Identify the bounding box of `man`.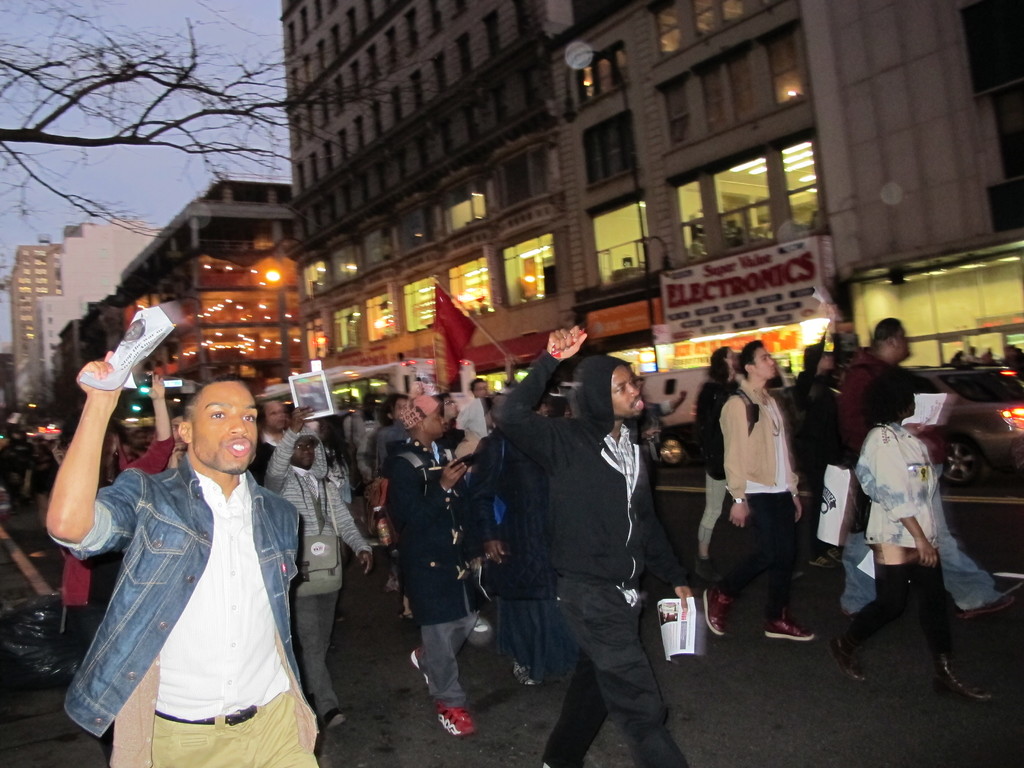
box(259, 406, 375, 730).
